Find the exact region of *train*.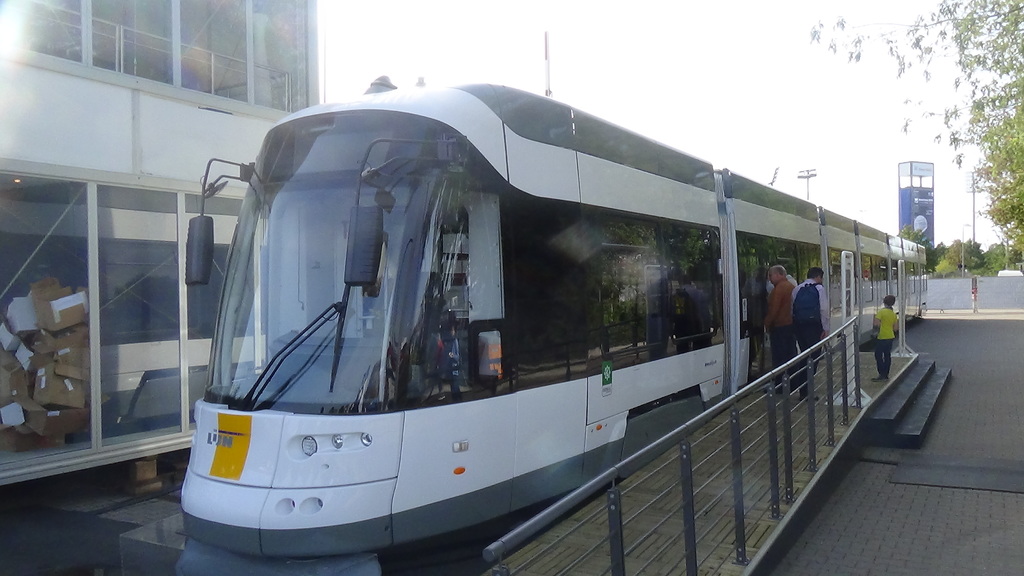
Exact region: 177:78:926:575.
